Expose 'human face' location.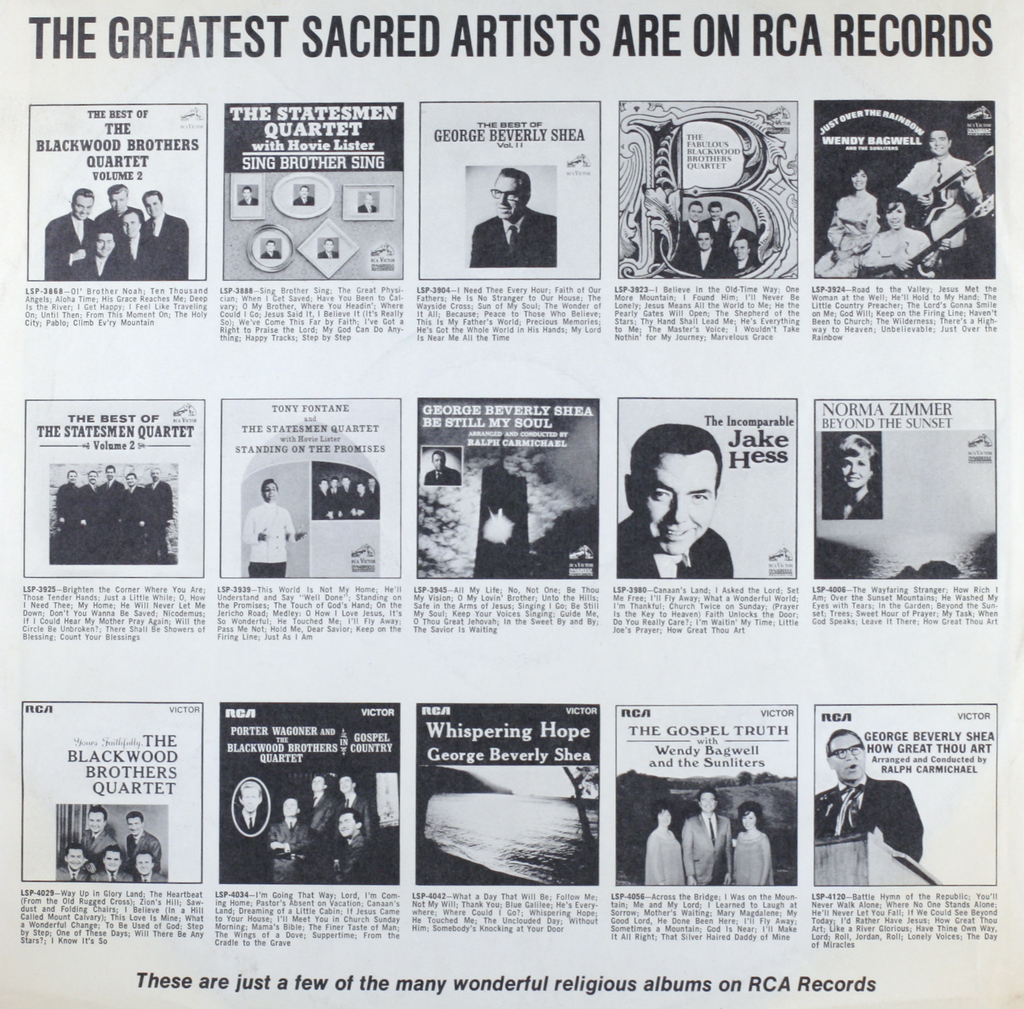
Exposed at 93 233 112 254.
